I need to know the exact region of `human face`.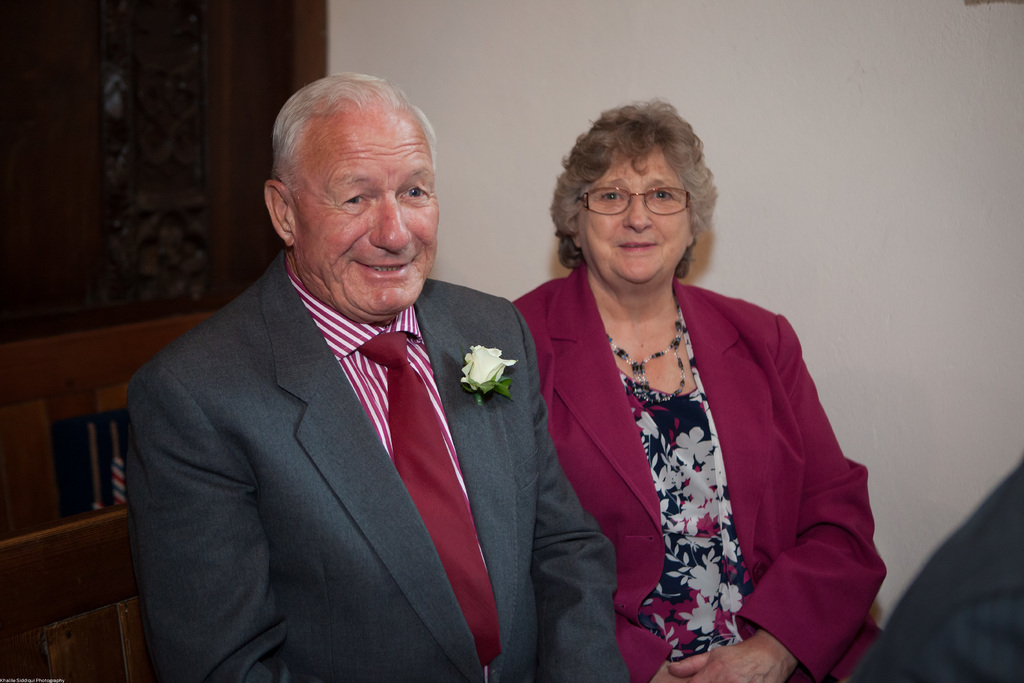
Region: left=294, top=112, right=441, bottom=316.
